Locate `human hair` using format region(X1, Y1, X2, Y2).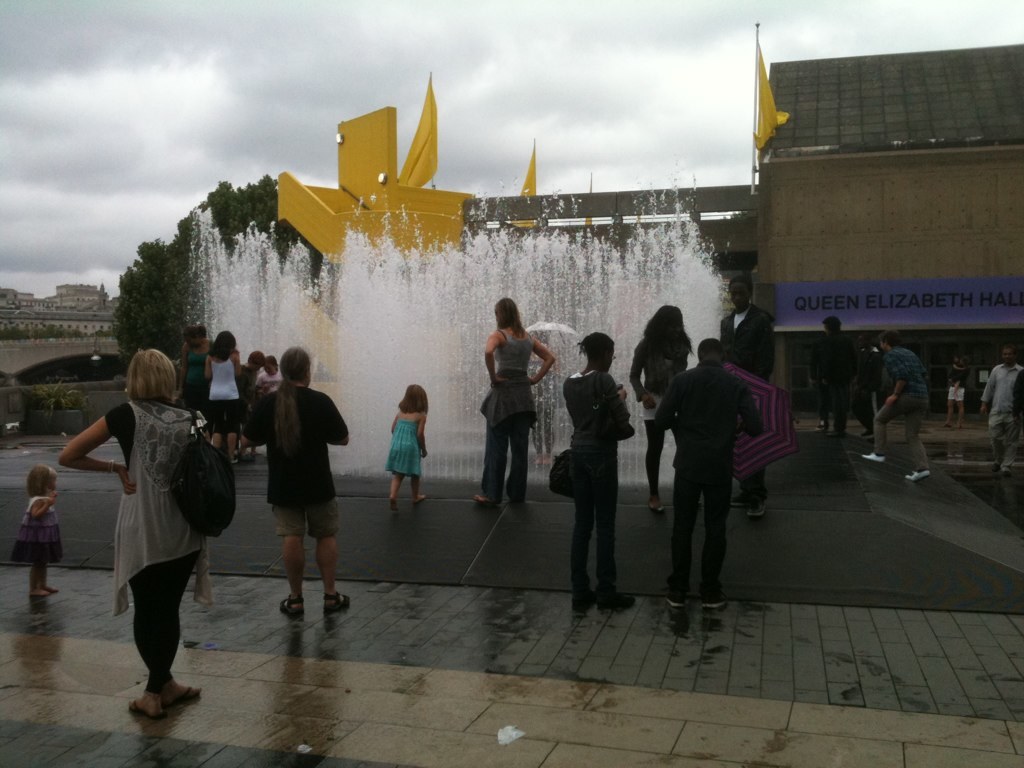
region(274, 346, 313, 446).
